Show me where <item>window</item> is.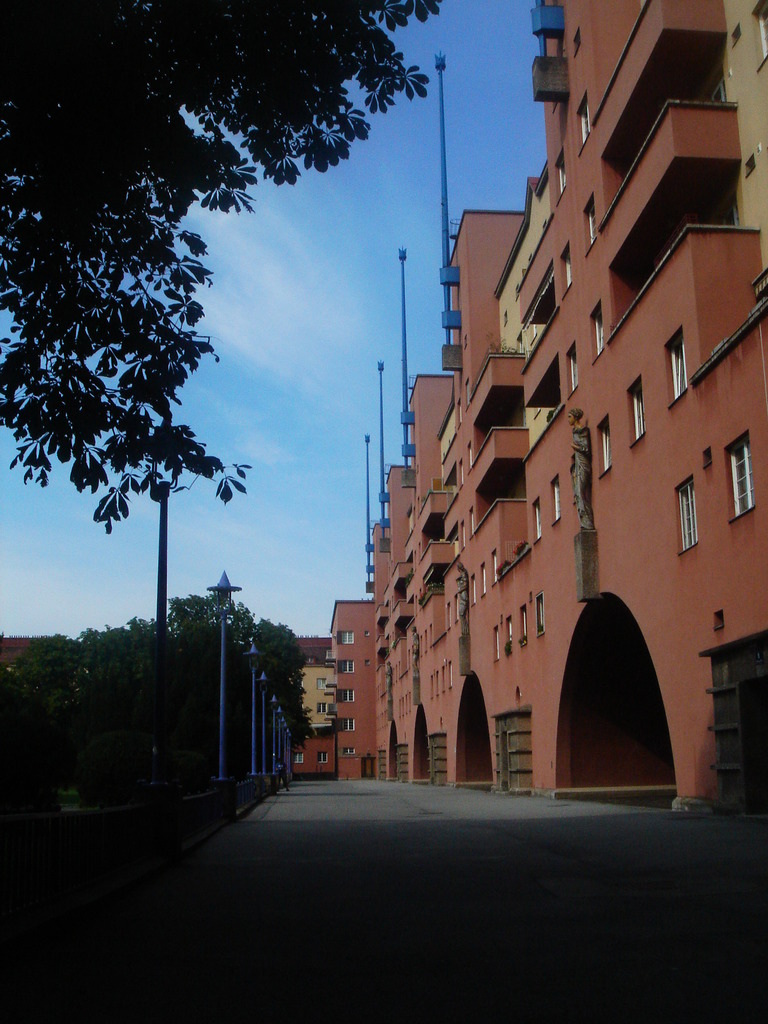
<item>window</item> is at (632, 382, 639, 443).
